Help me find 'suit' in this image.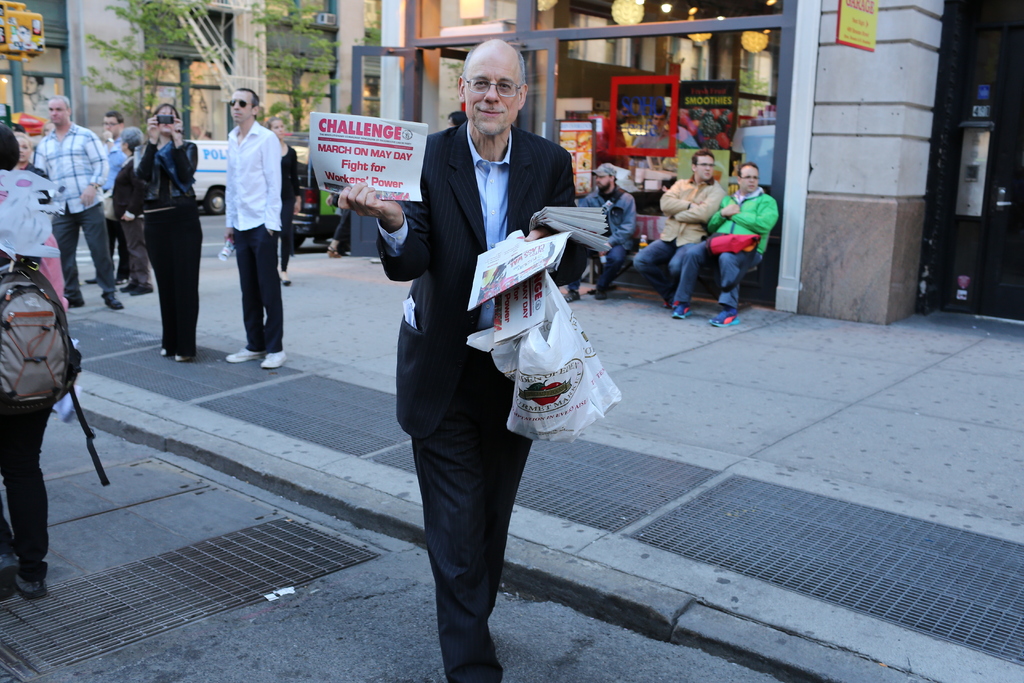
Found it: <bbox>389, 52, 581, 651</bbox>.
